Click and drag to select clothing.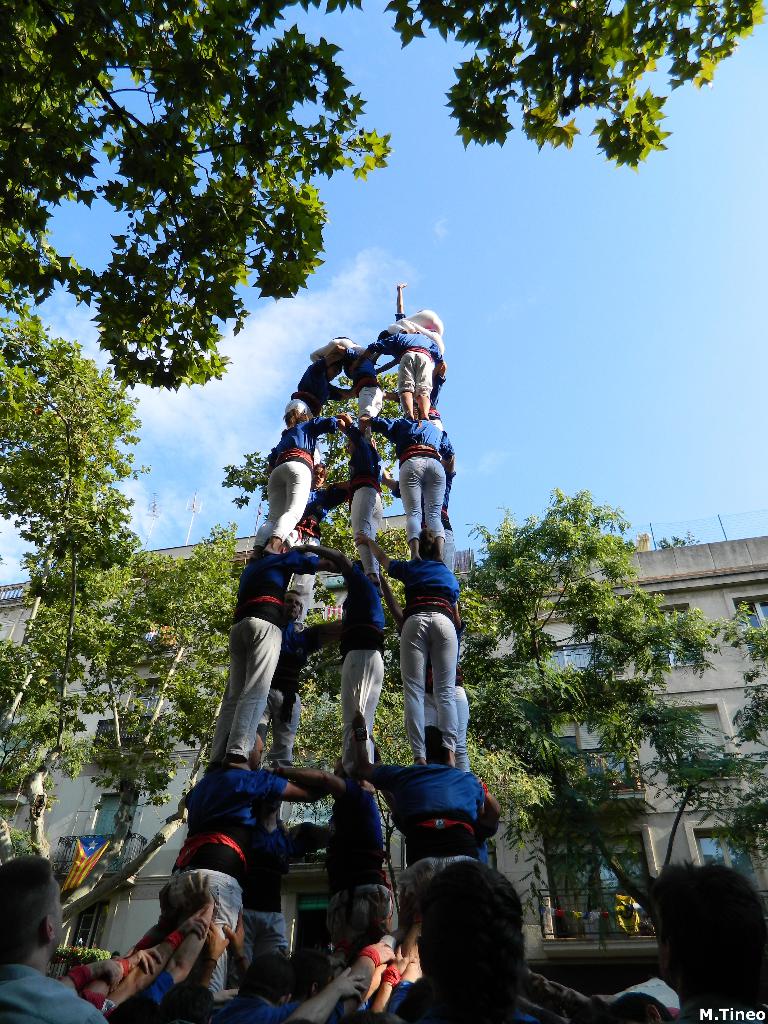
Selection: 236,806,298,958.
